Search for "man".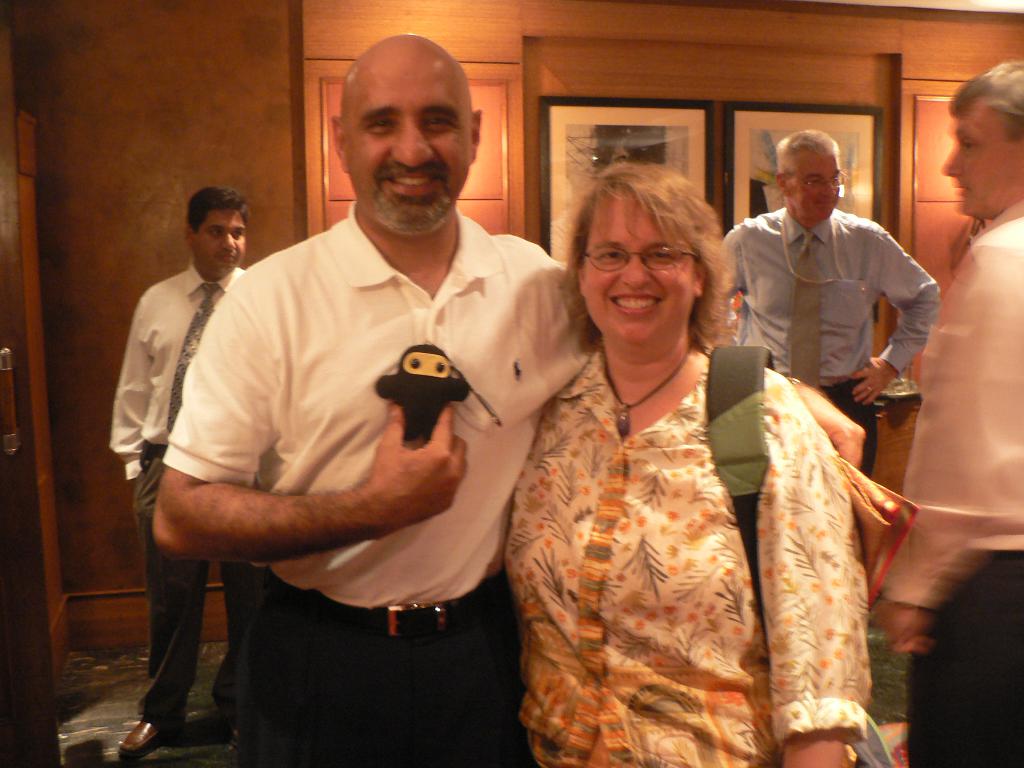
Found at {"left": 136, "top": 28, "right": 870, "bottom": 767}.
